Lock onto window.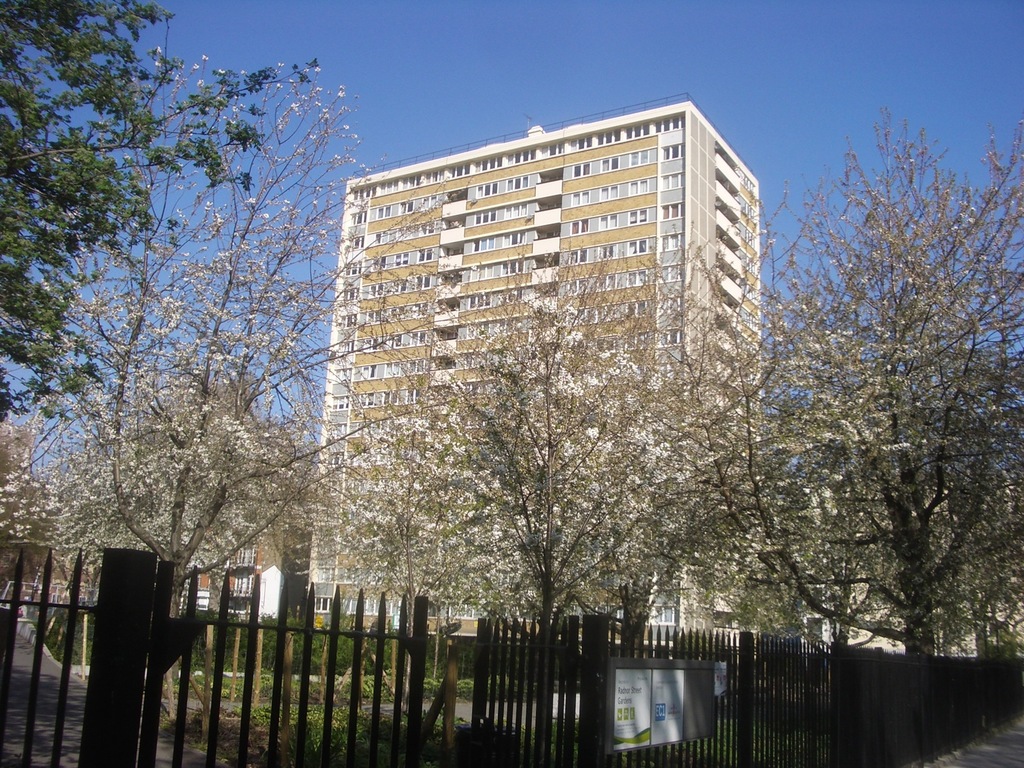
Locked: 600,186,618,199.
